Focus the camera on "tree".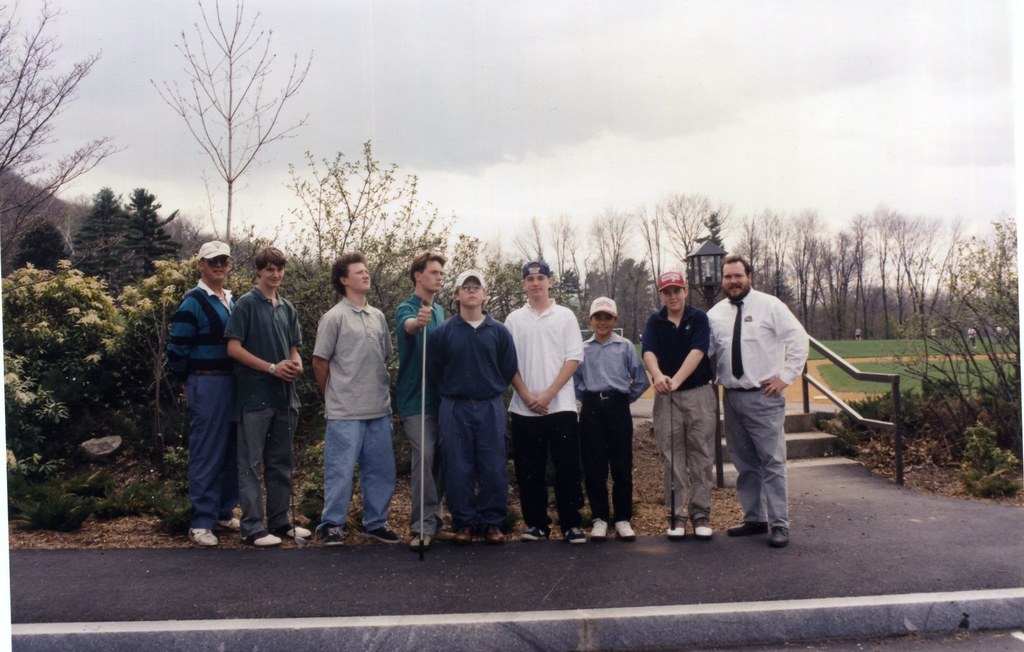
Focus region: [left=67, top=177, right=135, bottom=289].
